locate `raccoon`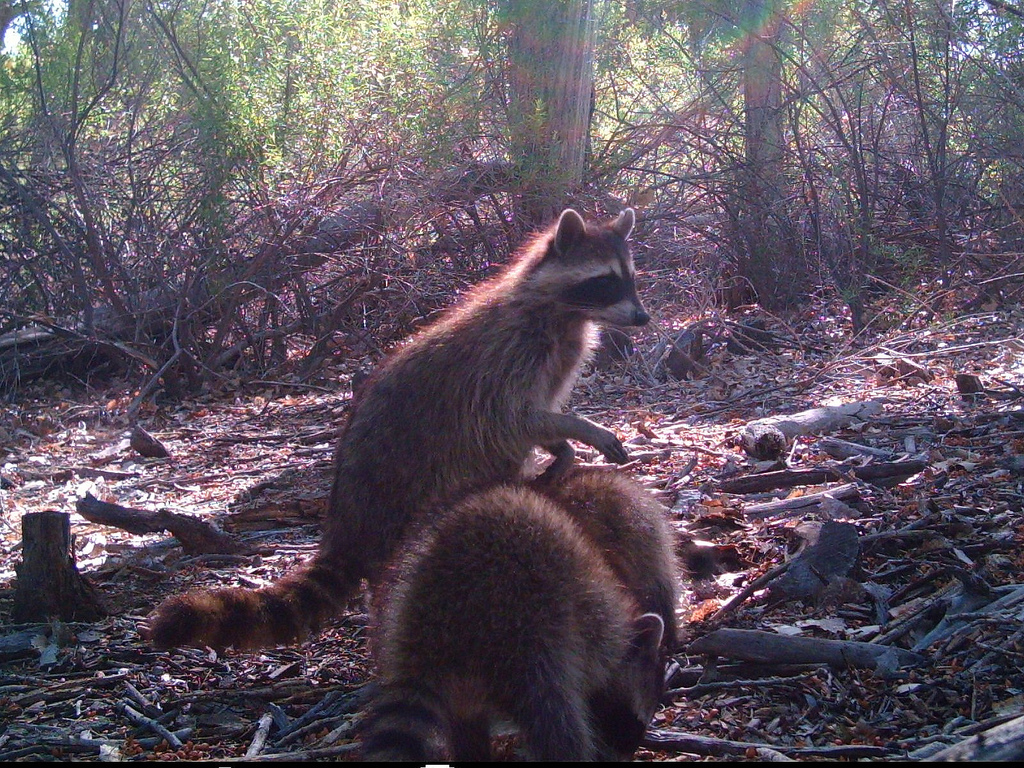
l=149, t=210, r=651, b=667
